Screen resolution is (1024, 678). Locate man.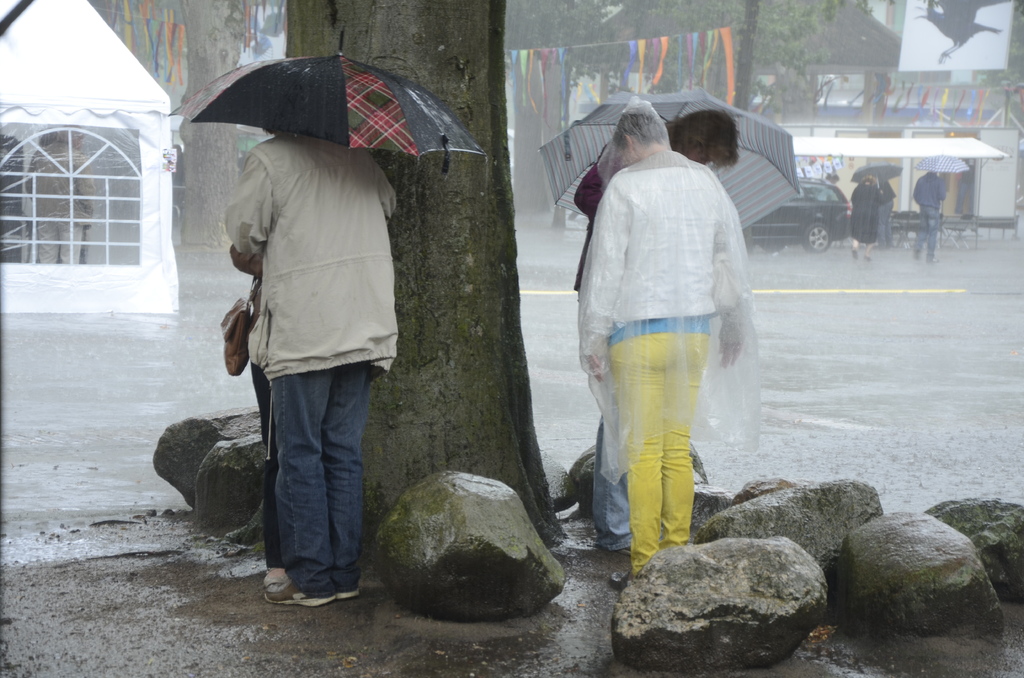
<box>913,174,948,262</box>.
